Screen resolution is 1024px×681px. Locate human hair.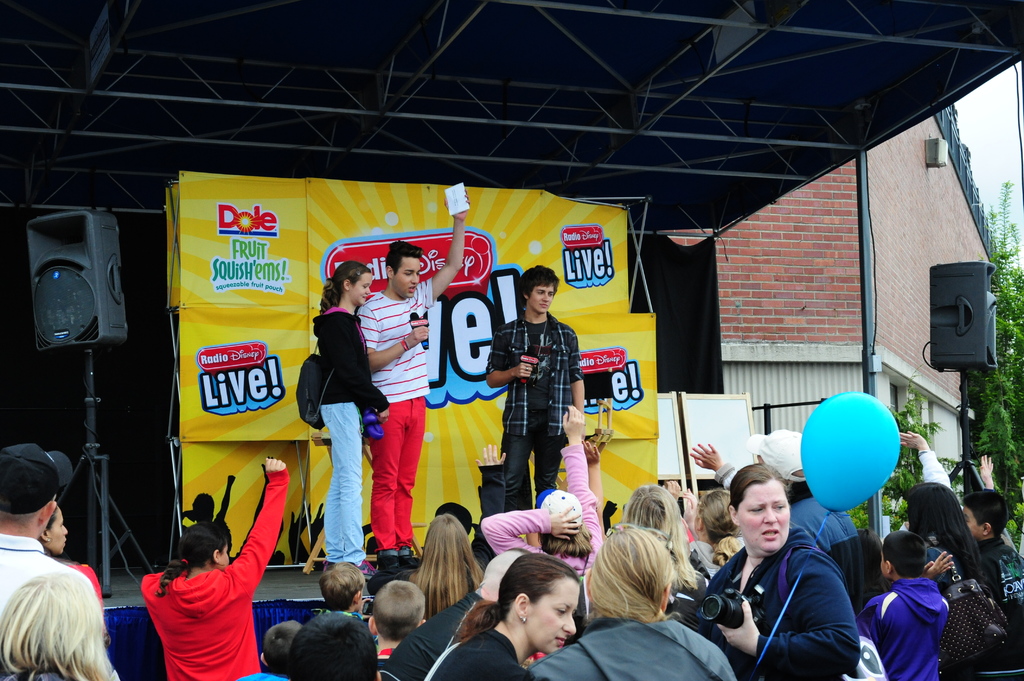
{"left": 519, "top": 266, "right": 557, "bottom": 298}.
